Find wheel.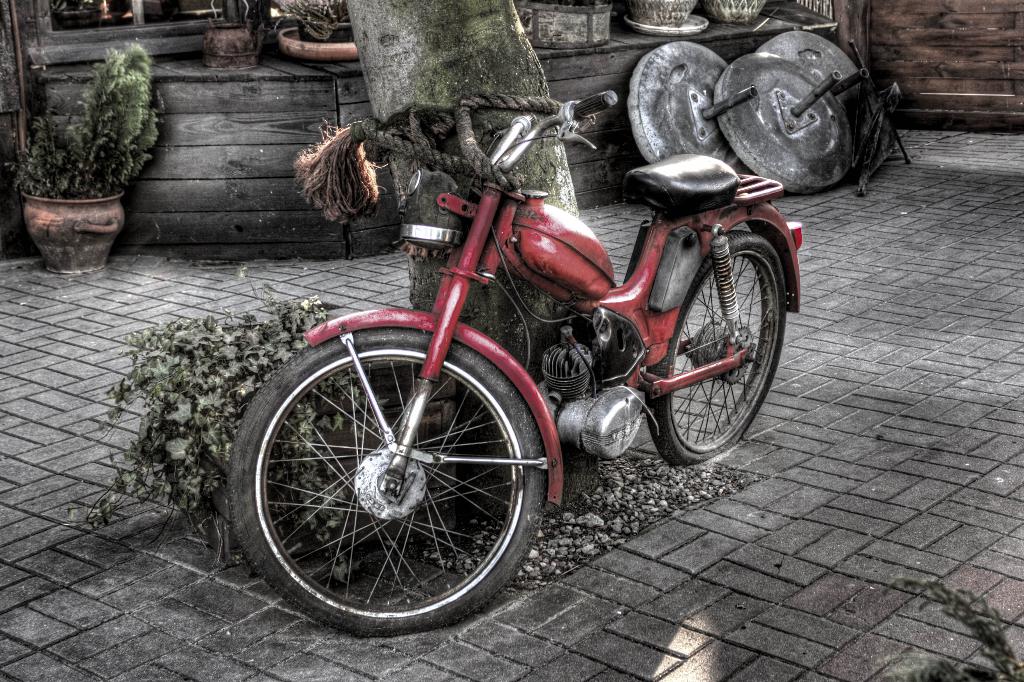
box=[235, 325, 548, 625].
